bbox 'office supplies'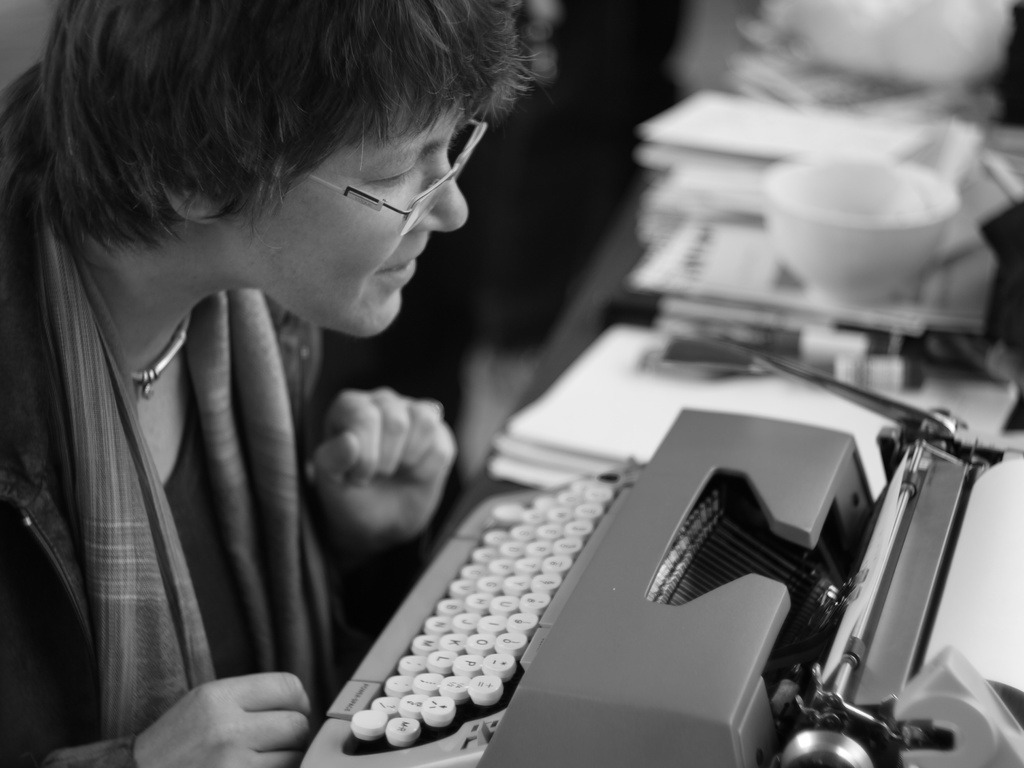
BBox(121, 138, 939, 729)
